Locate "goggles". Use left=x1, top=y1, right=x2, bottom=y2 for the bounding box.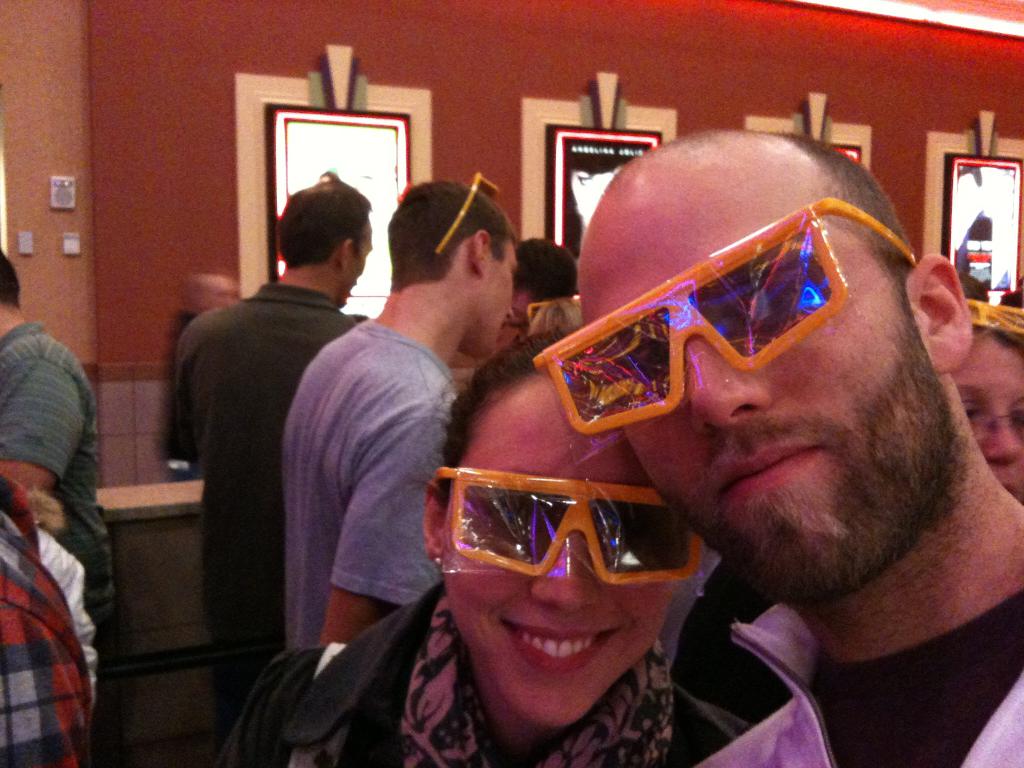
left=449, top=474, right=703, bottom=611.
